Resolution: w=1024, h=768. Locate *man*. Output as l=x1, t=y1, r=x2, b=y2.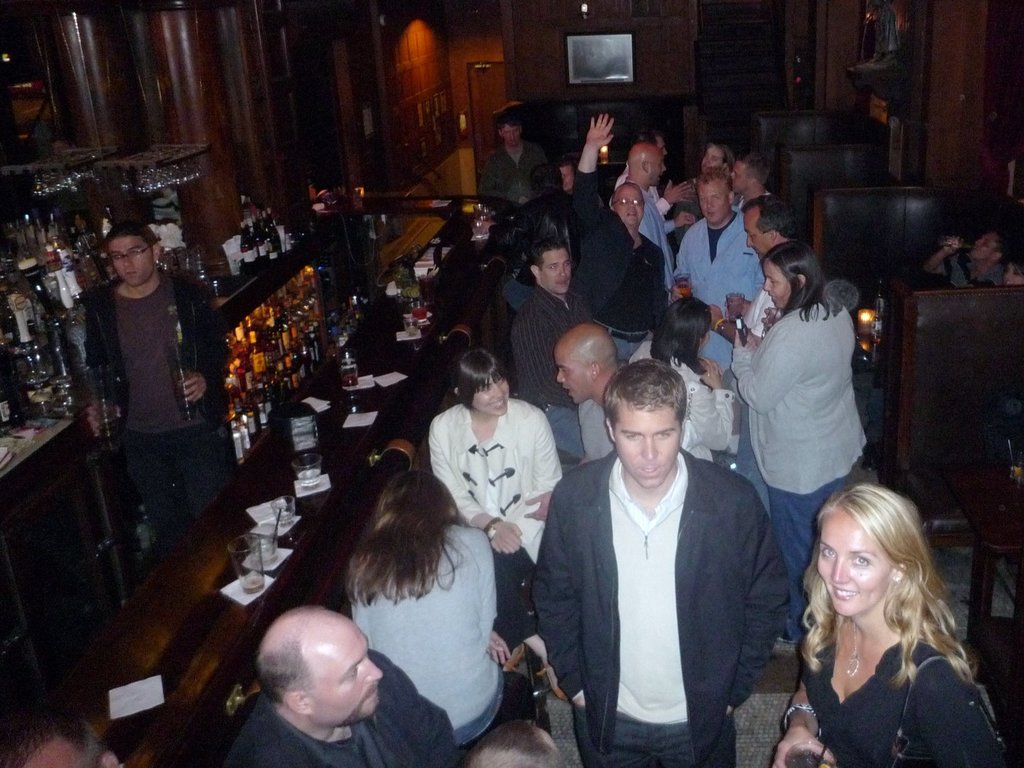
l=0, t=713, r=127, b=767.
